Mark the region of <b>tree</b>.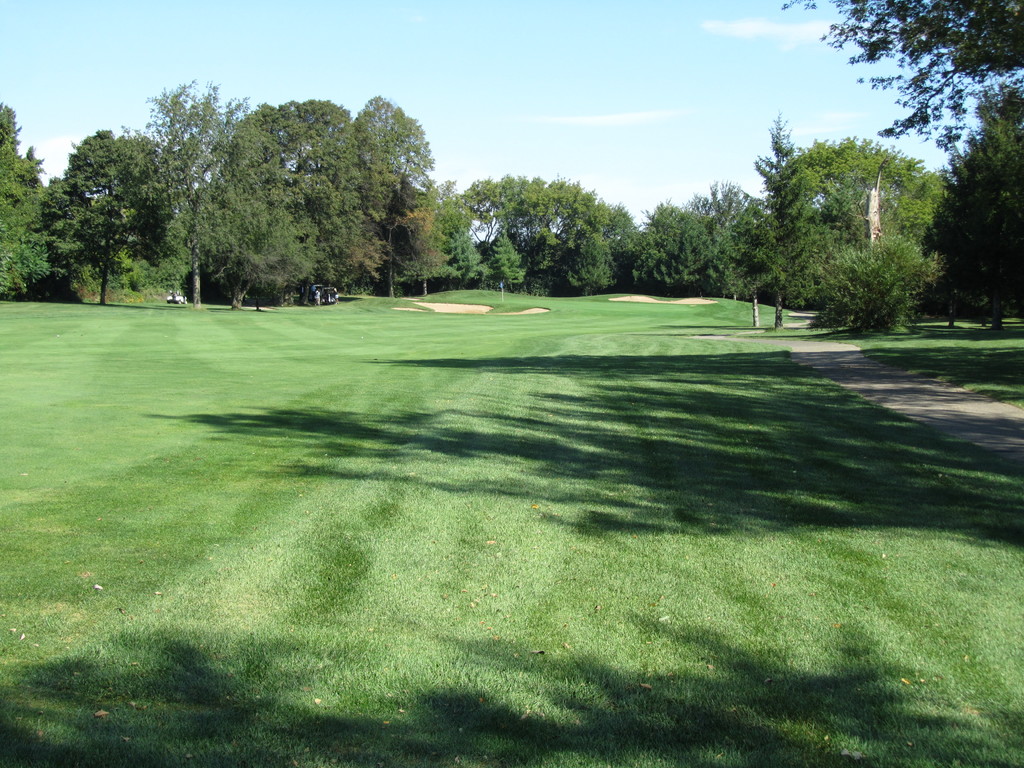
Region: BBox(779, 0, 1023, 156).
